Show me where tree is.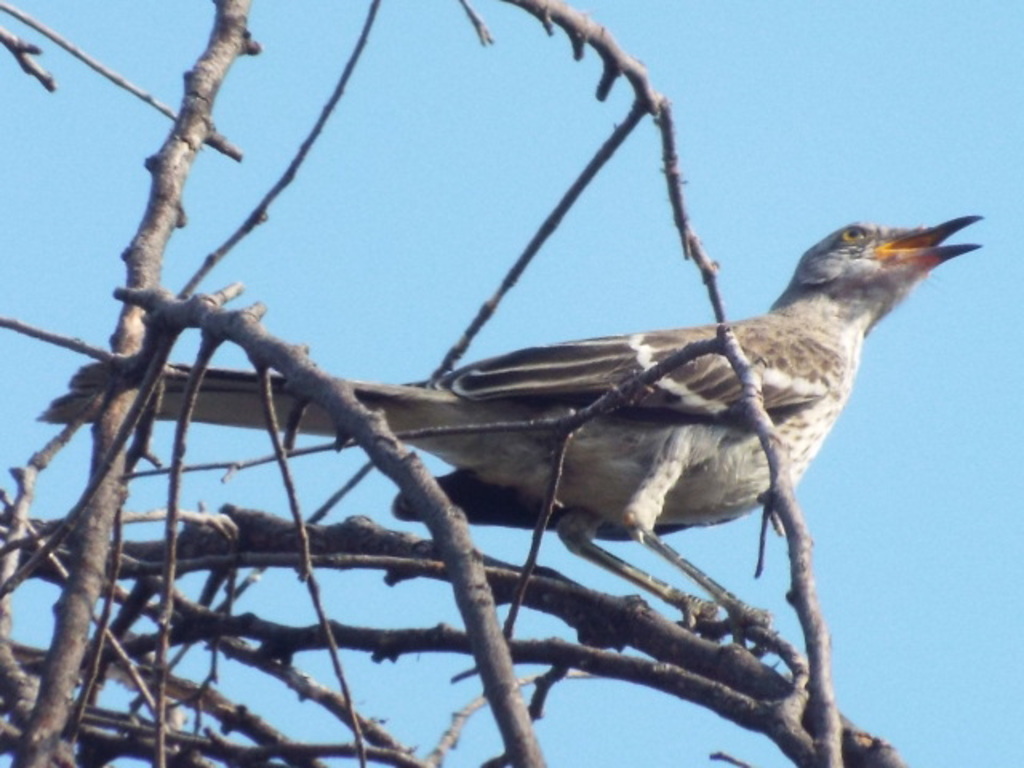
tree is at [0, 11, 1023, 723].
